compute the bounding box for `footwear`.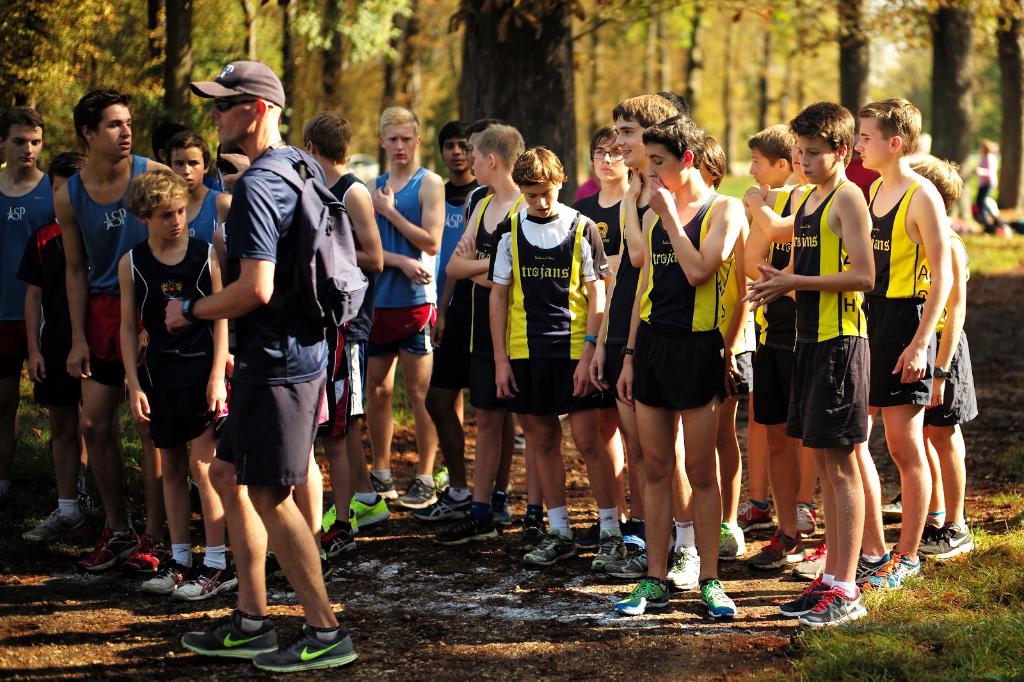
locate(865, 546, 918, 590).
